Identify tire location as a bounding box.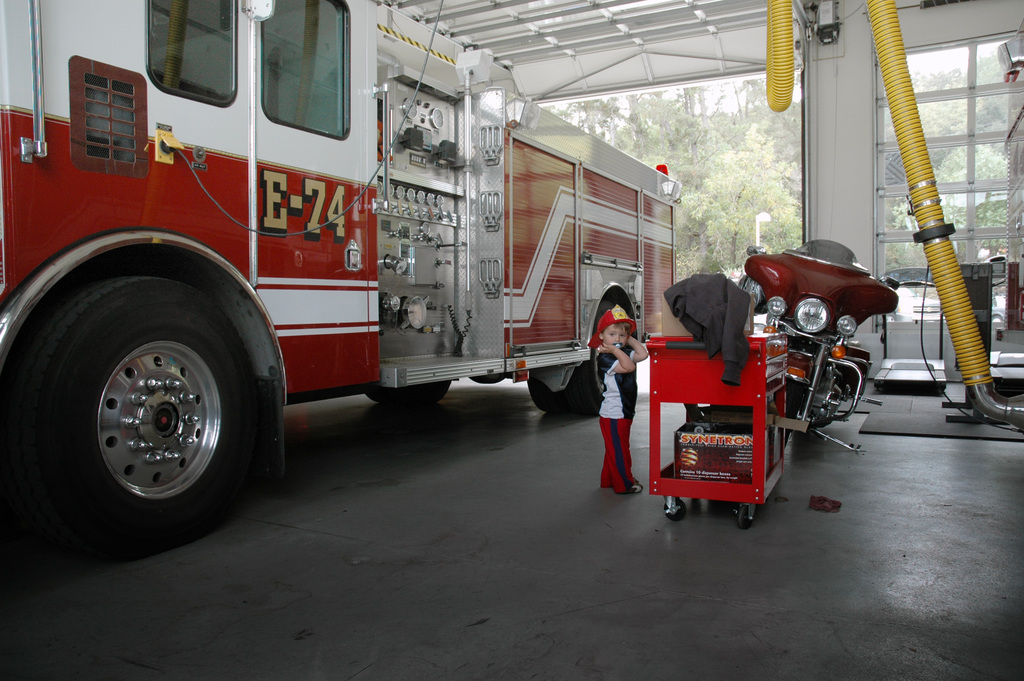
[371, 380, 457, 405].
